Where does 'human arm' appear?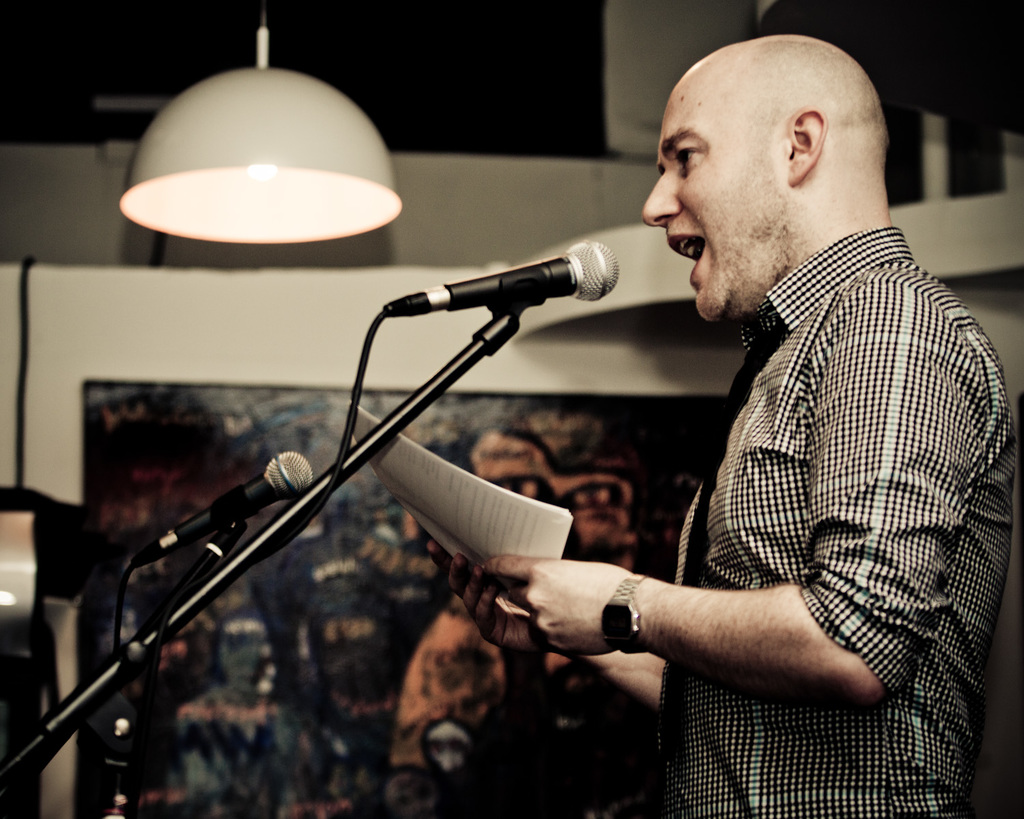
Appears at BBox(494, 428, 948, 736).
